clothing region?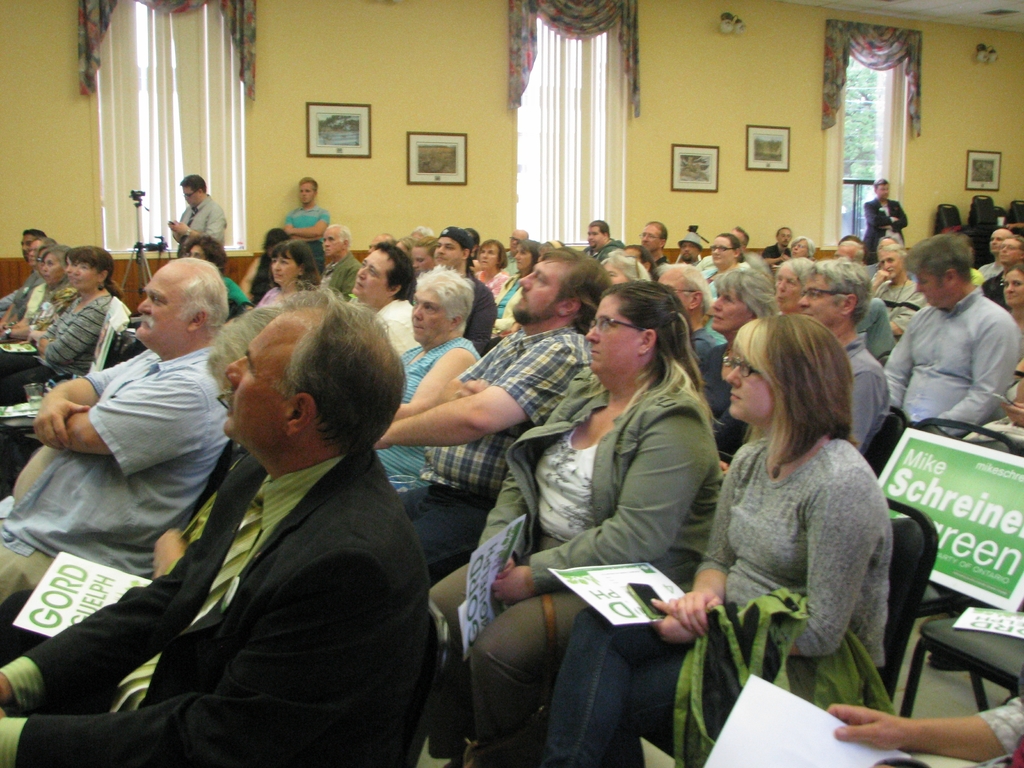
[3, 340, 220, 610]
